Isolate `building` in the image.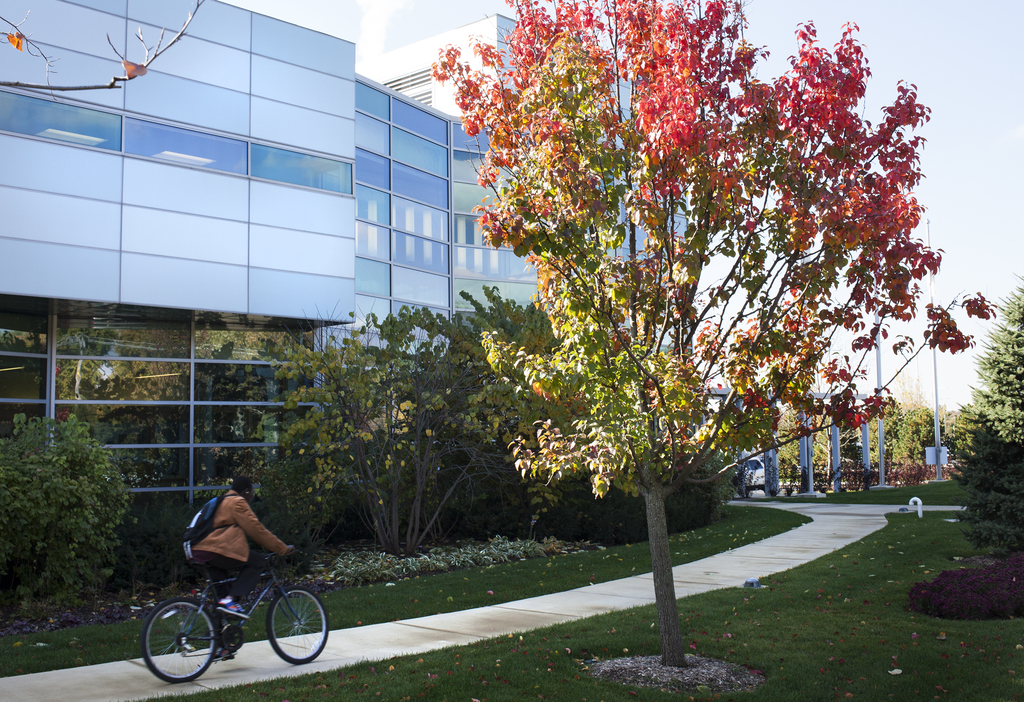
Isolated region: pyautogui.locateOnScreen(0, 0, 698, 608).
